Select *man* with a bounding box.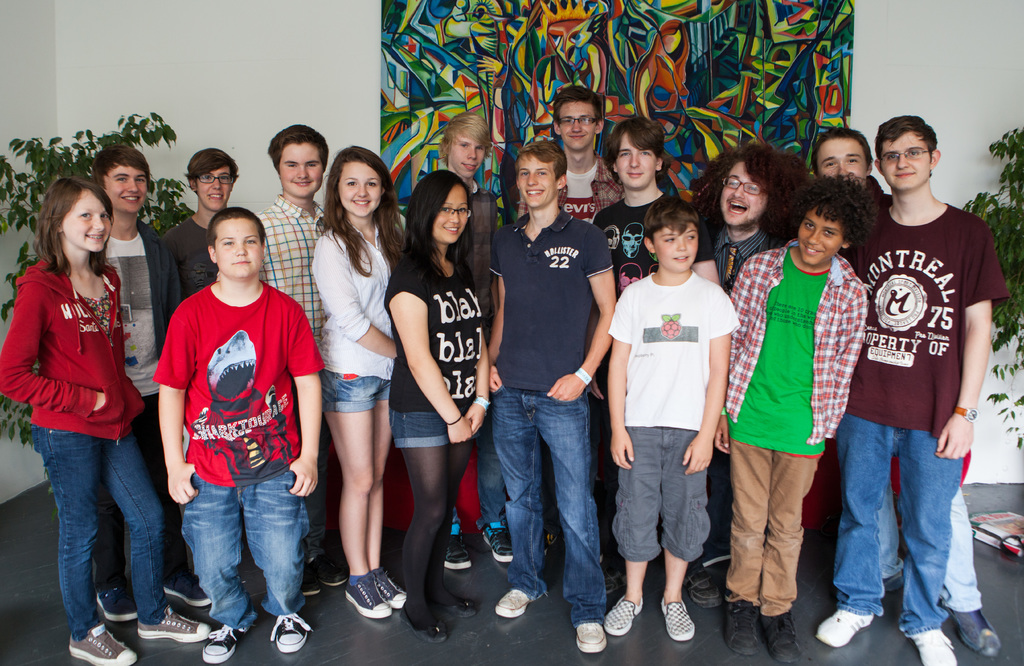
{"left": 86, "top": 141, "right": 188, "bottom": 628}.
